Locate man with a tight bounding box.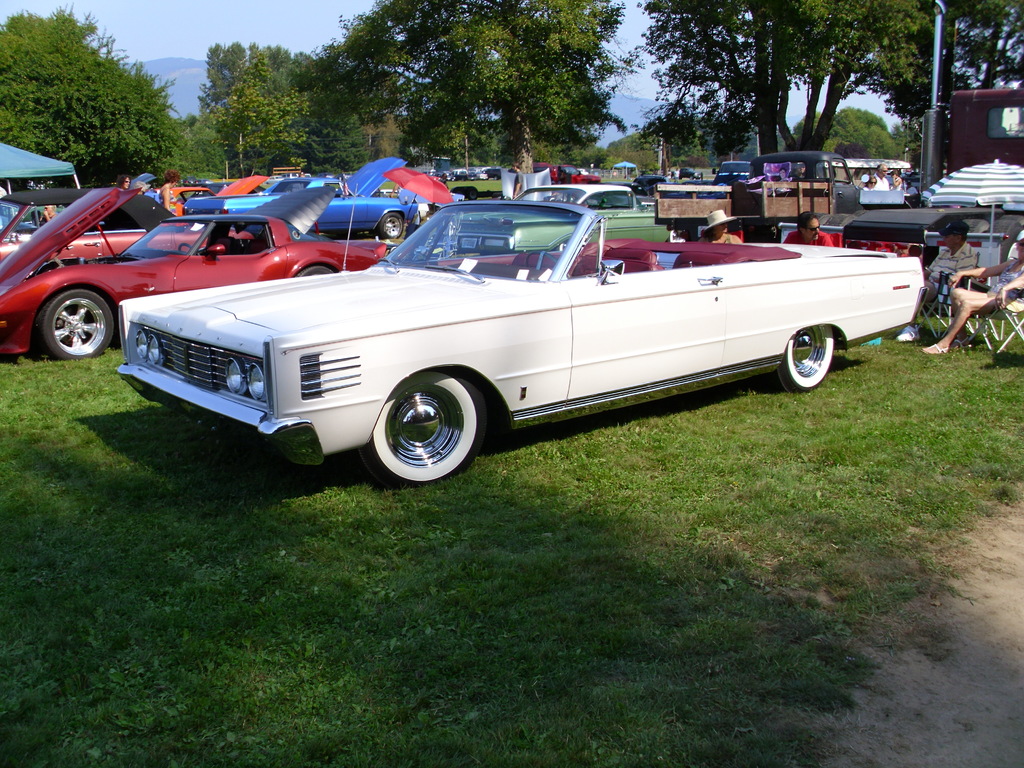
crop(115, 174, 132, 190).
